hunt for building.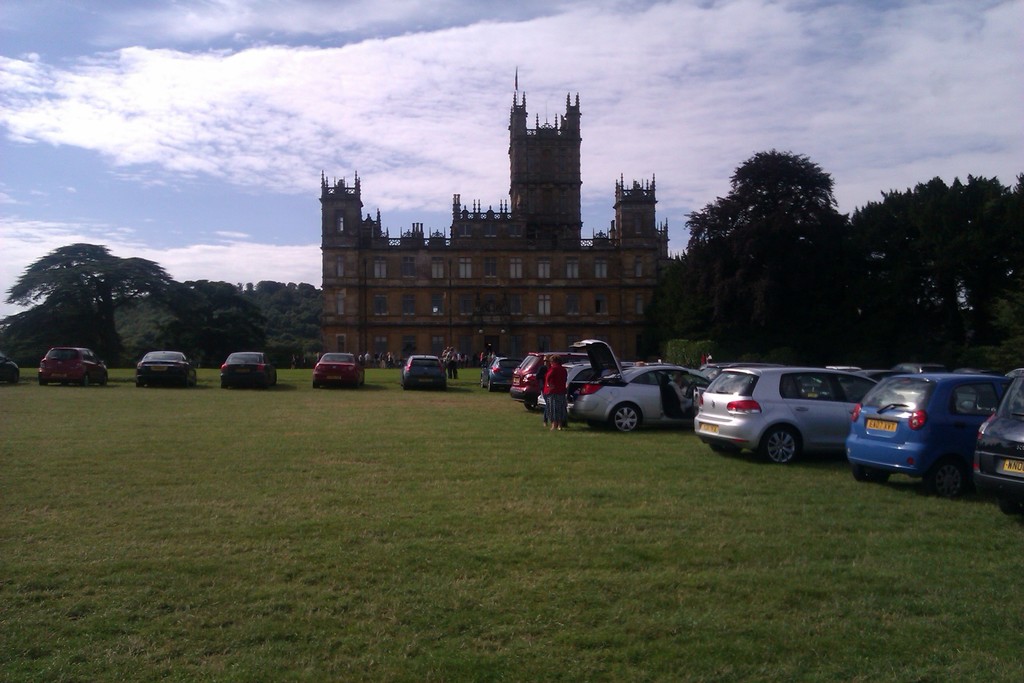
Hunted down at 314/69/679/361.
